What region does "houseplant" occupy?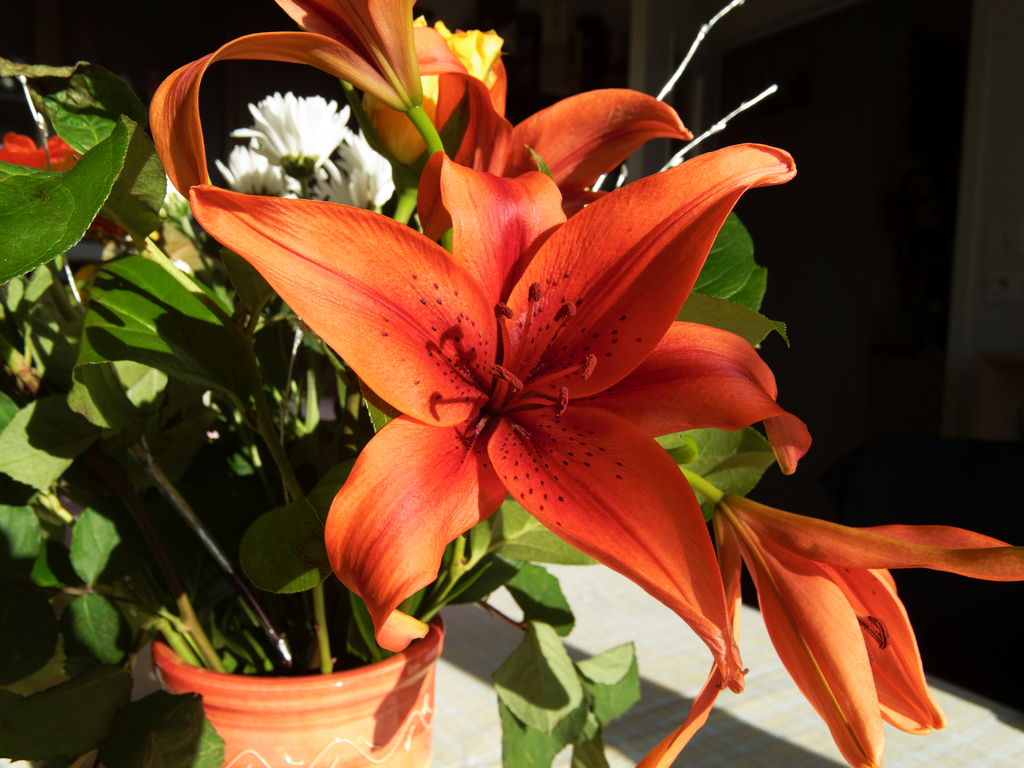
(left=0, top=0, right=1023, bottom=767).
